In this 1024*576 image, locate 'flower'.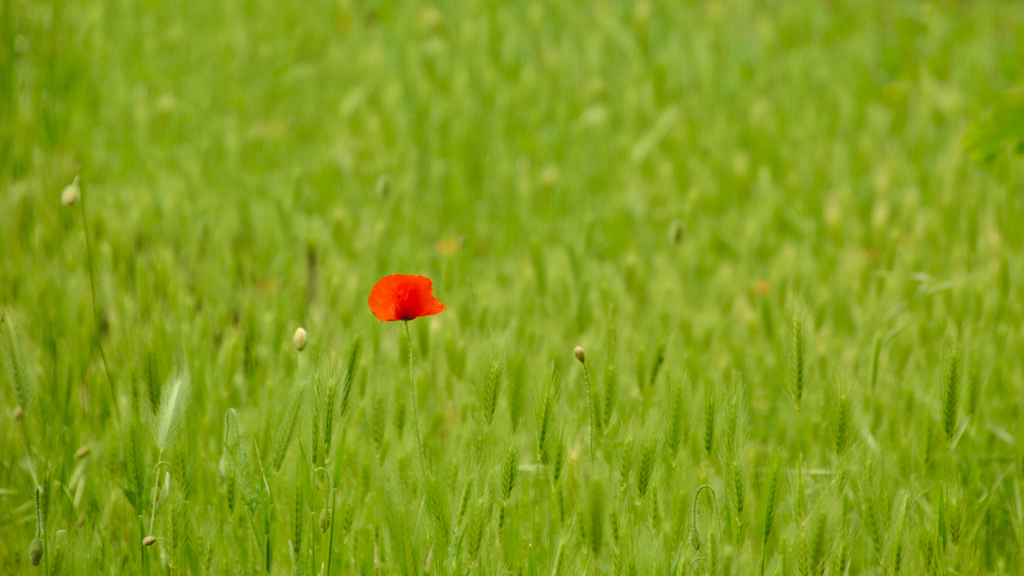
Bounding box: select_region(143, 369, 188, 451).
